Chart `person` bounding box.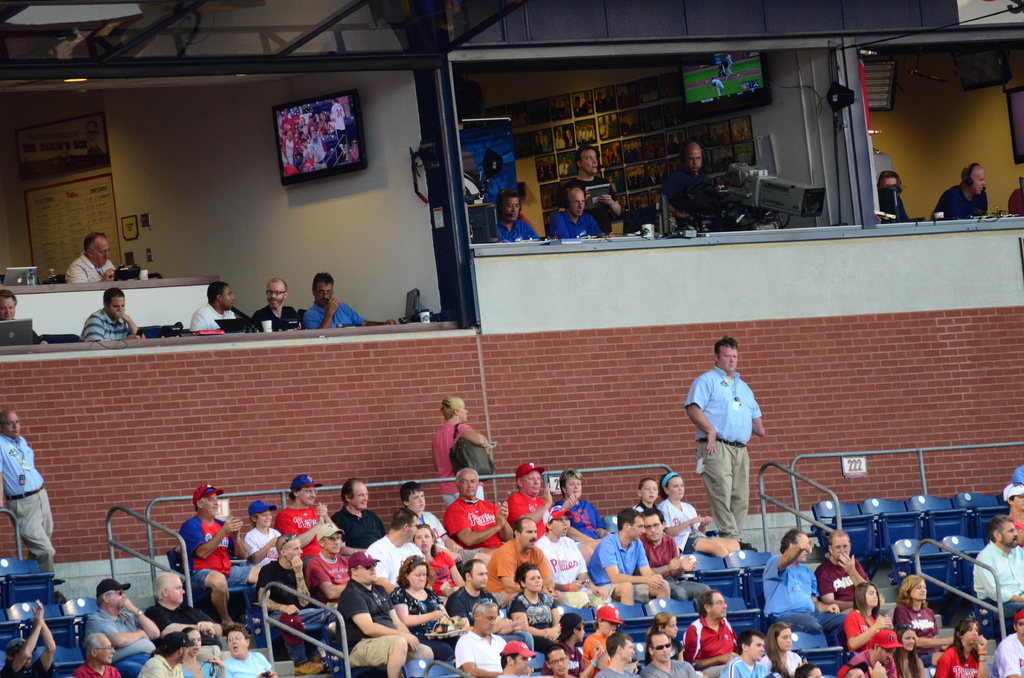
Charted: box=[504, 463, 555, 548].
